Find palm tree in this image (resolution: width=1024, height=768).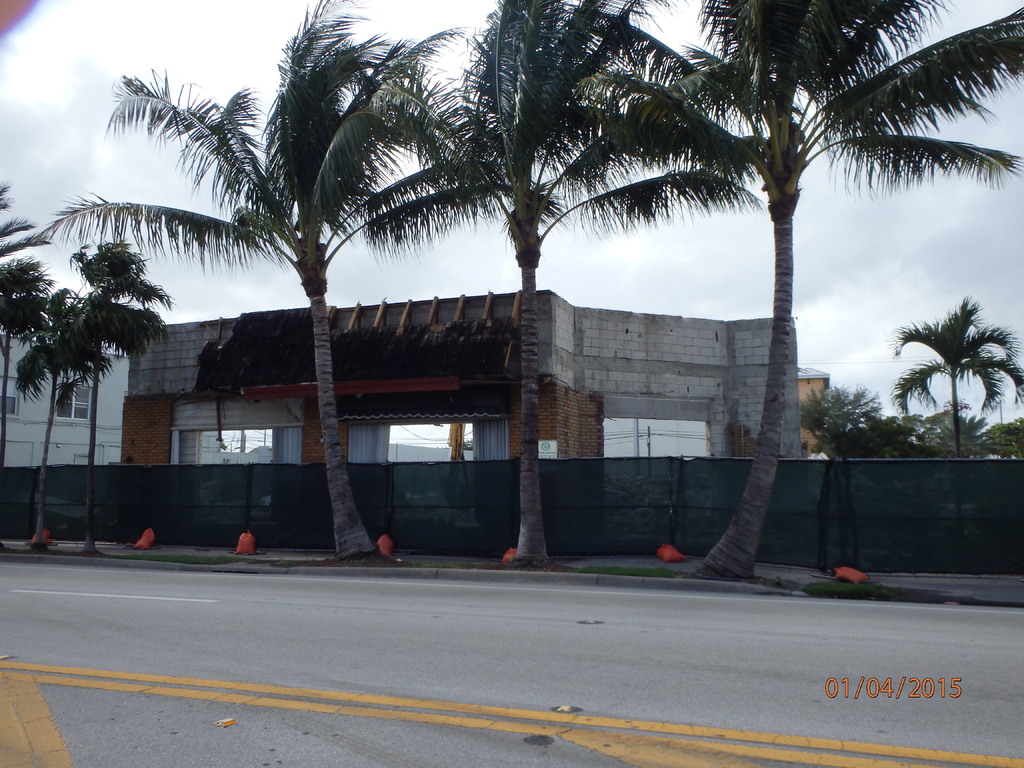
604,0,1023,573.
